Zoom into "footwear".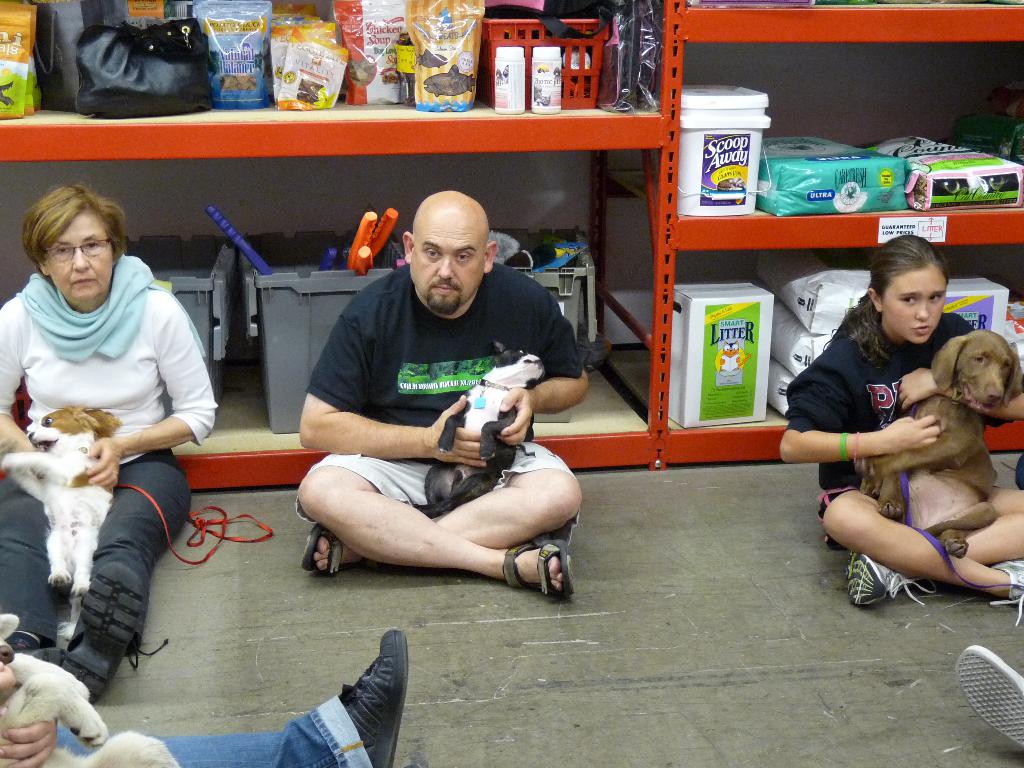
Zoom target: left=952, top=643, right=1023, bottom=751.
